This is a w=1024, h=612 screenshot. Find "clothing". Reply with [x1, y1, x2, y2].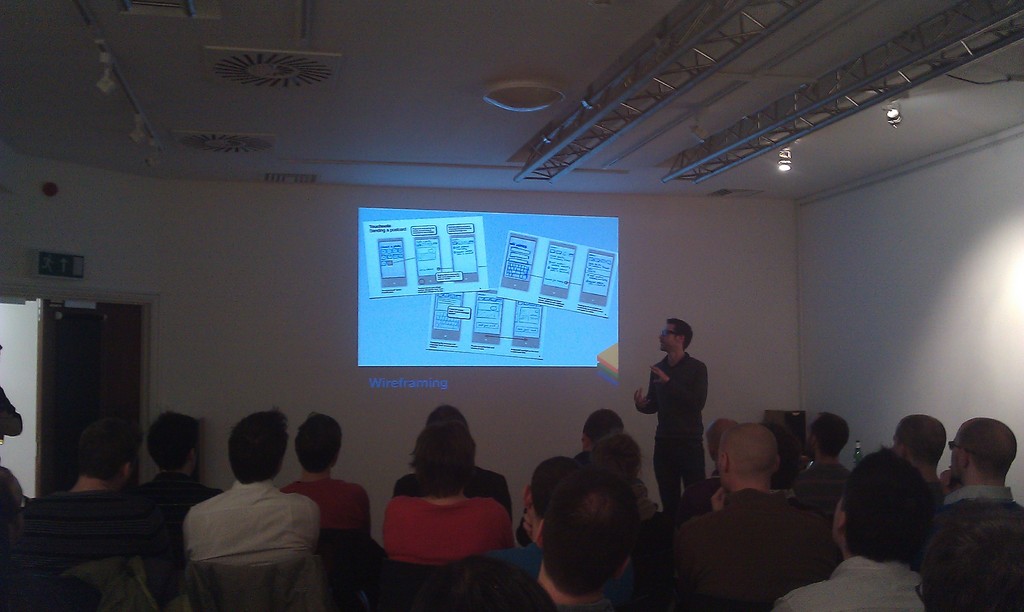
[204, 472, 318, 572].
